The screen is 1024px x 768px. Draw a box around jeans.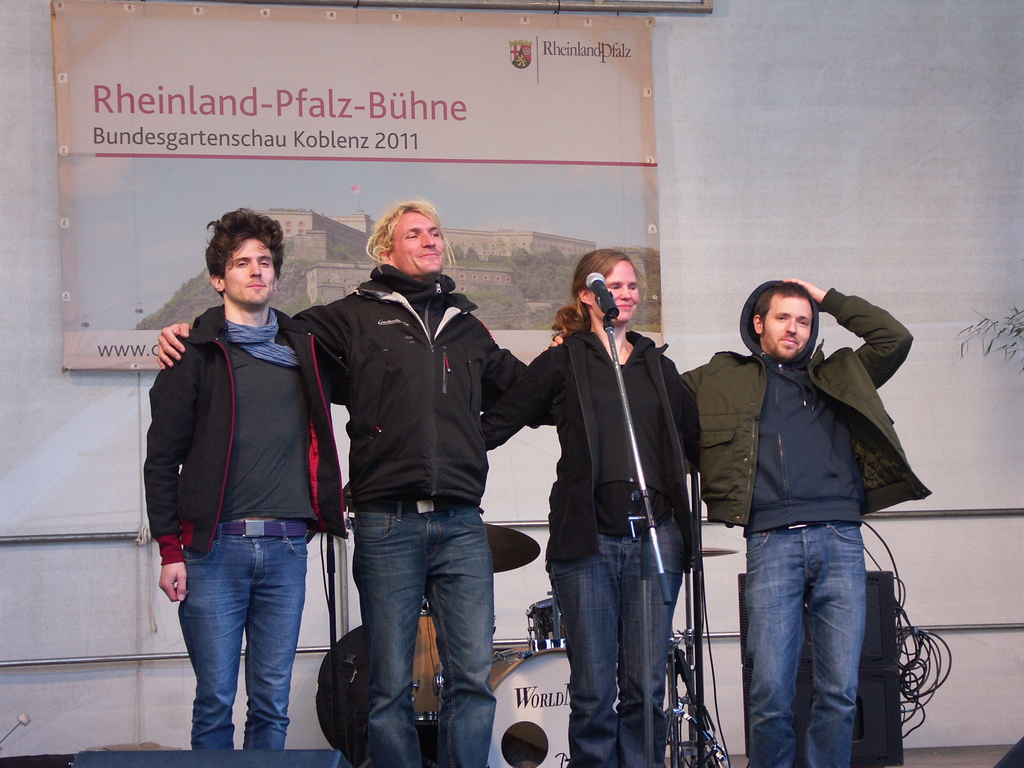
left=546, top=525, right=684, bottom=767.
